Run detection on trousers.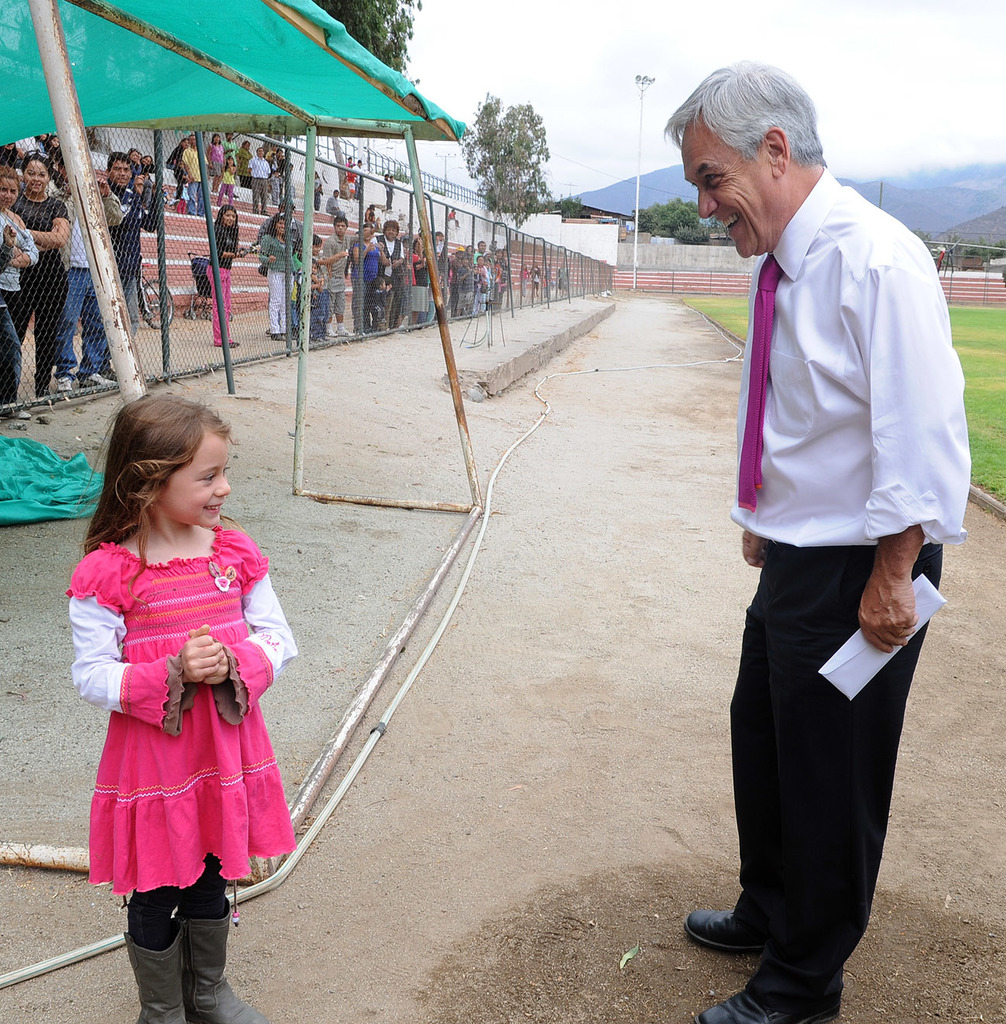
Result: 267, 174, 281, 203.
